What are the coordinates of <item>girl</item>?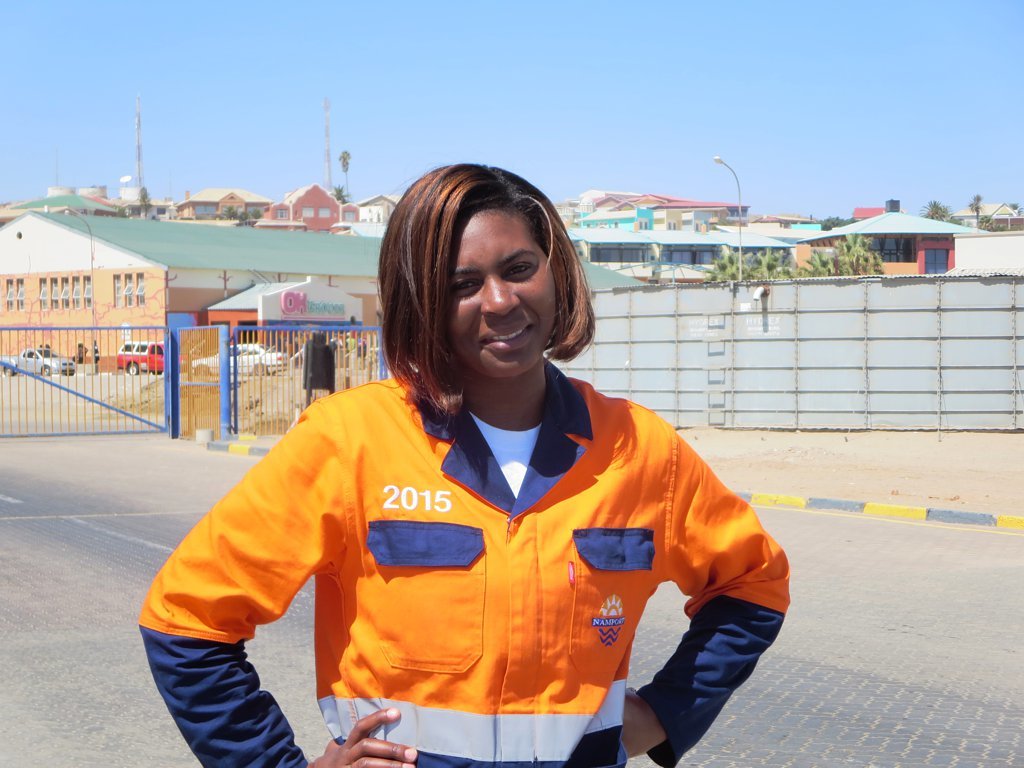
x1=135 y1=158 x2=792 y2=767.
